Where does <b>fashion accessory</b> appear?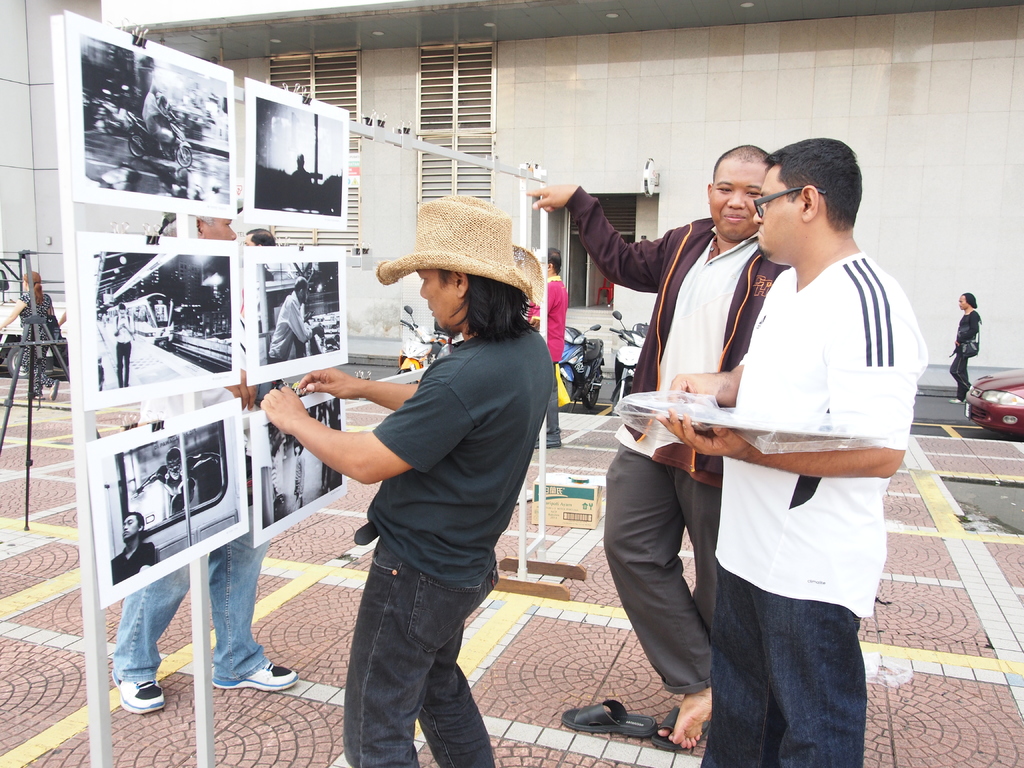
Appears at (108,669,168,714).
